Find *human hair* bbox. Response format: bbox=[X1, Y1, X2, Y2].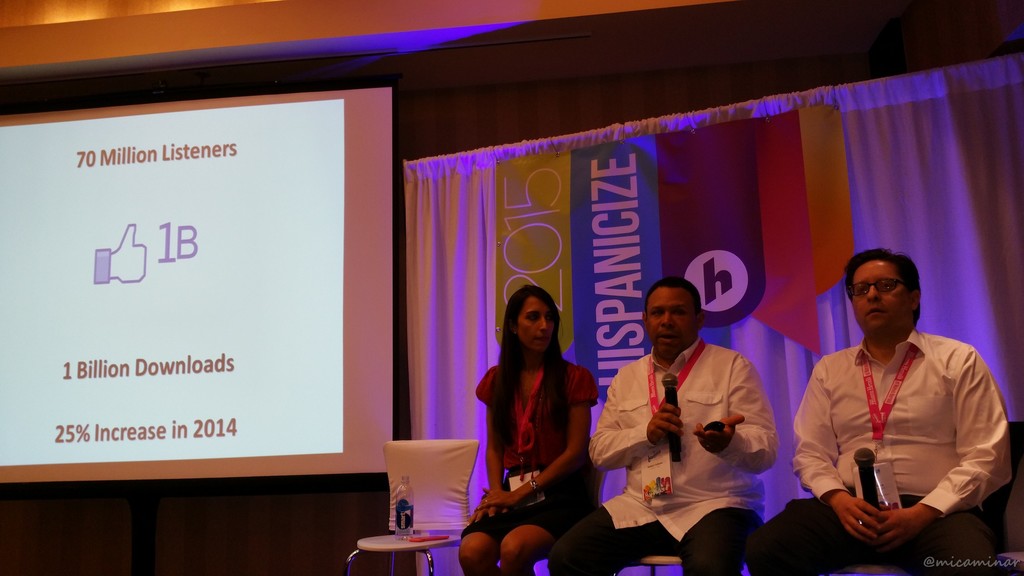
bbox=[493, 281, 582, 454].
